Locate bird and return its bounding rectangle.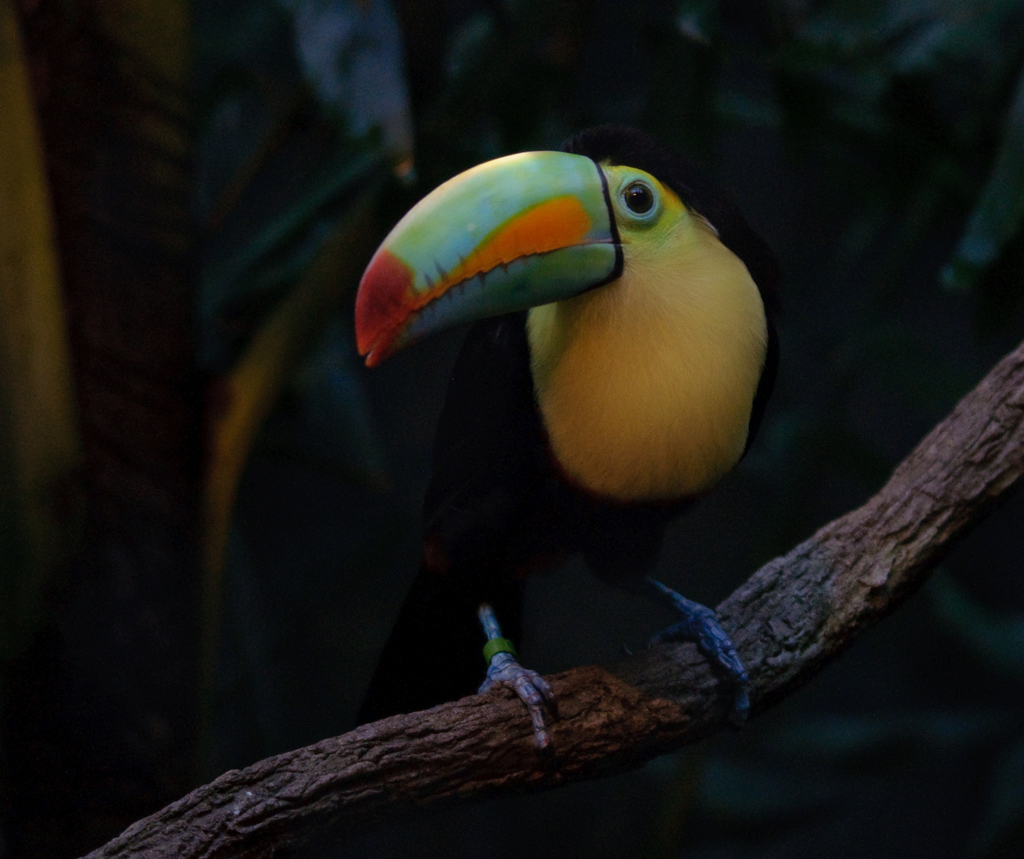
335/134/778/744.
